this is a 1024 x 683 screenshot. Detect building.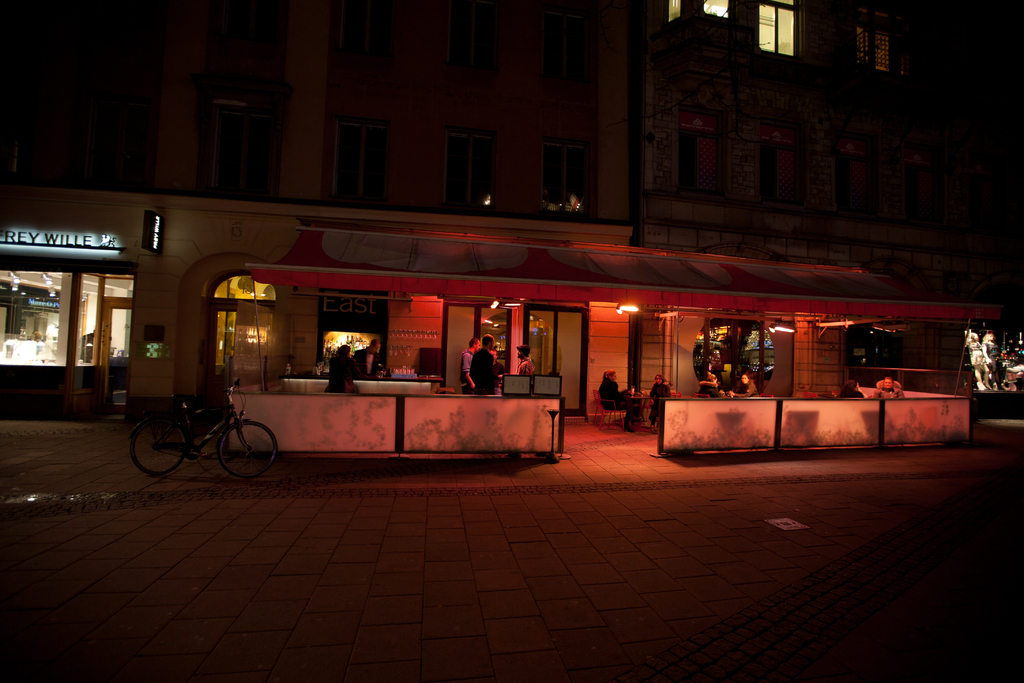
bbox=(642, 0, 1023, 423).
